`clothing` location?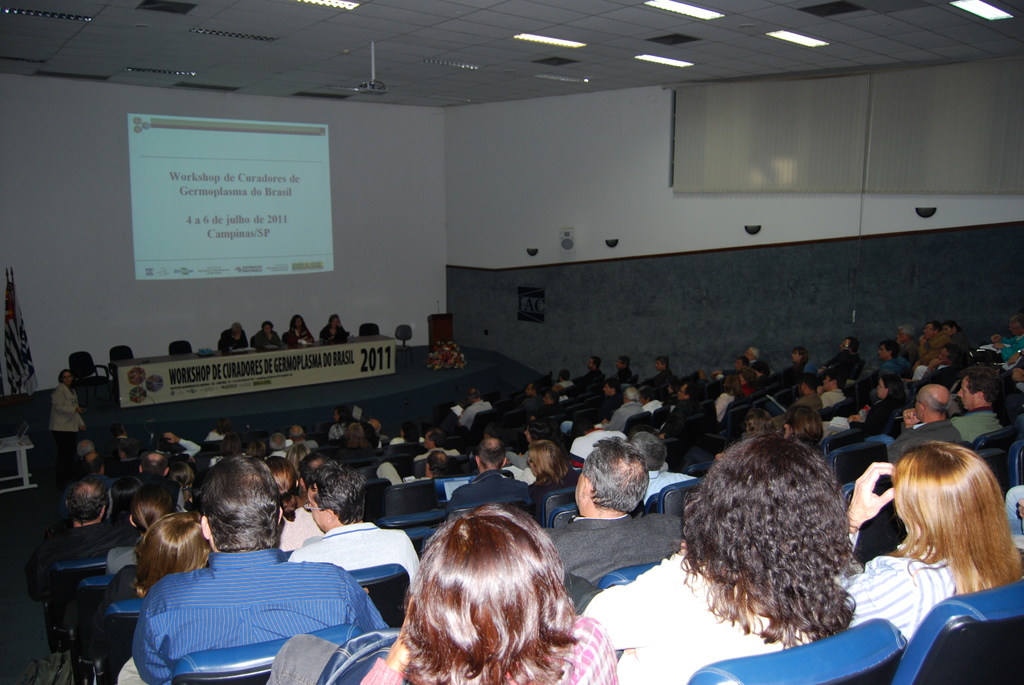
(177,439,202,462)
